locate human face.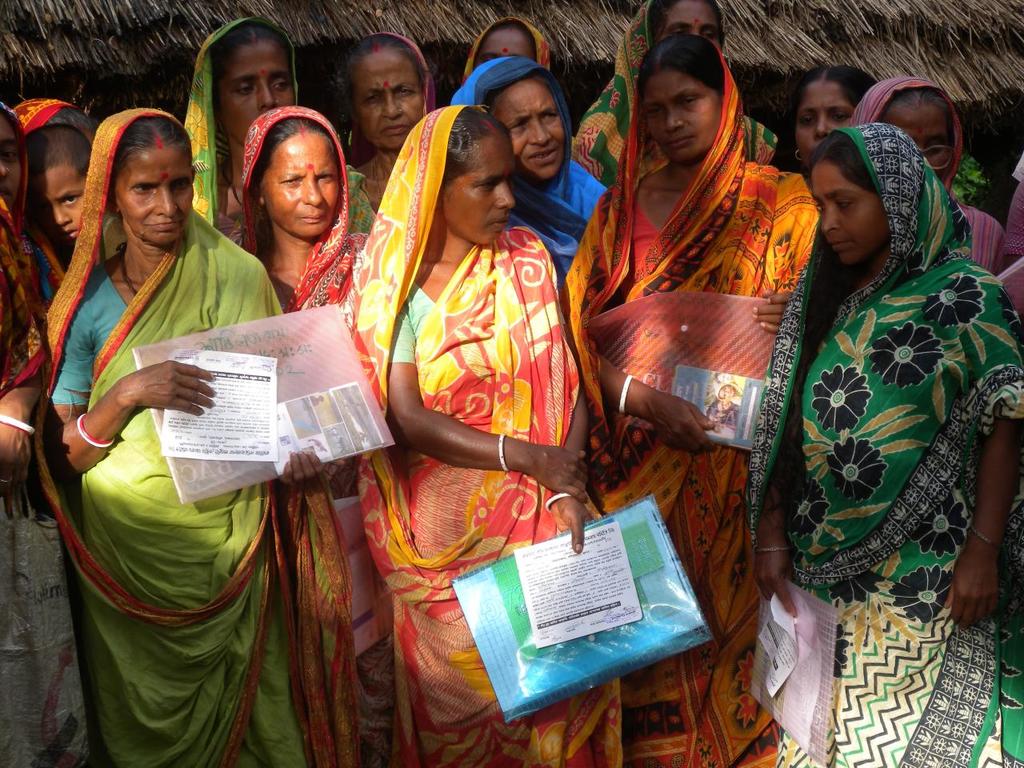
Bounding box: <box>442,129,518,251</box>.
